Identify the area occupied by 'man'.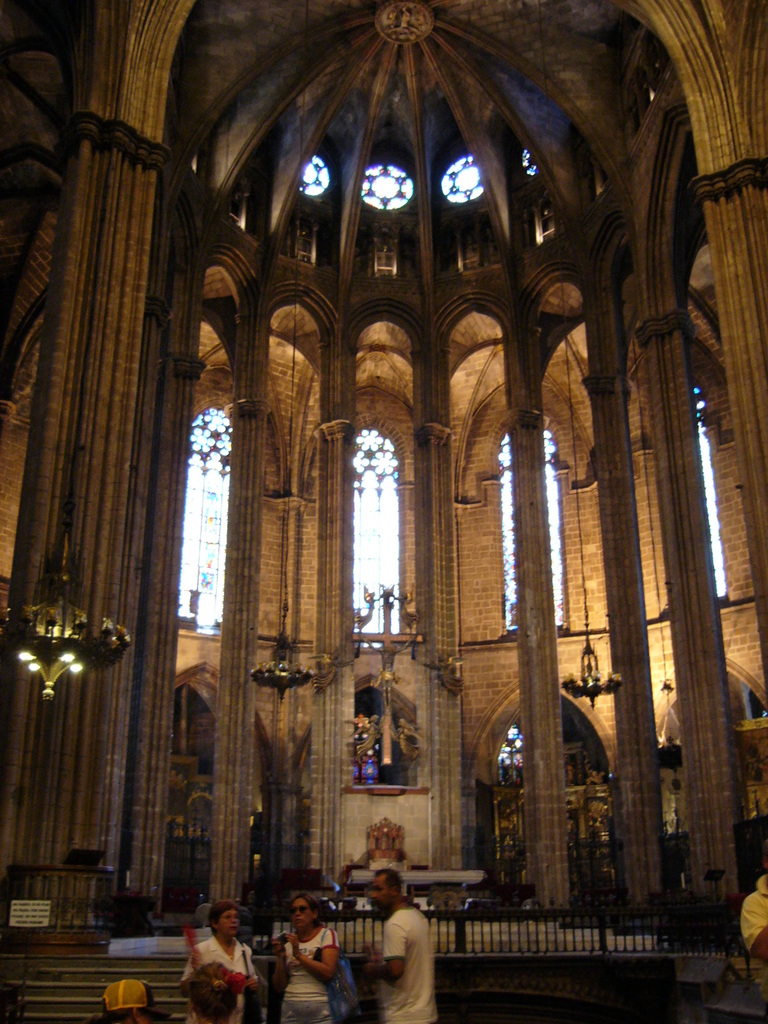
Area: 737 837 767 1018.
